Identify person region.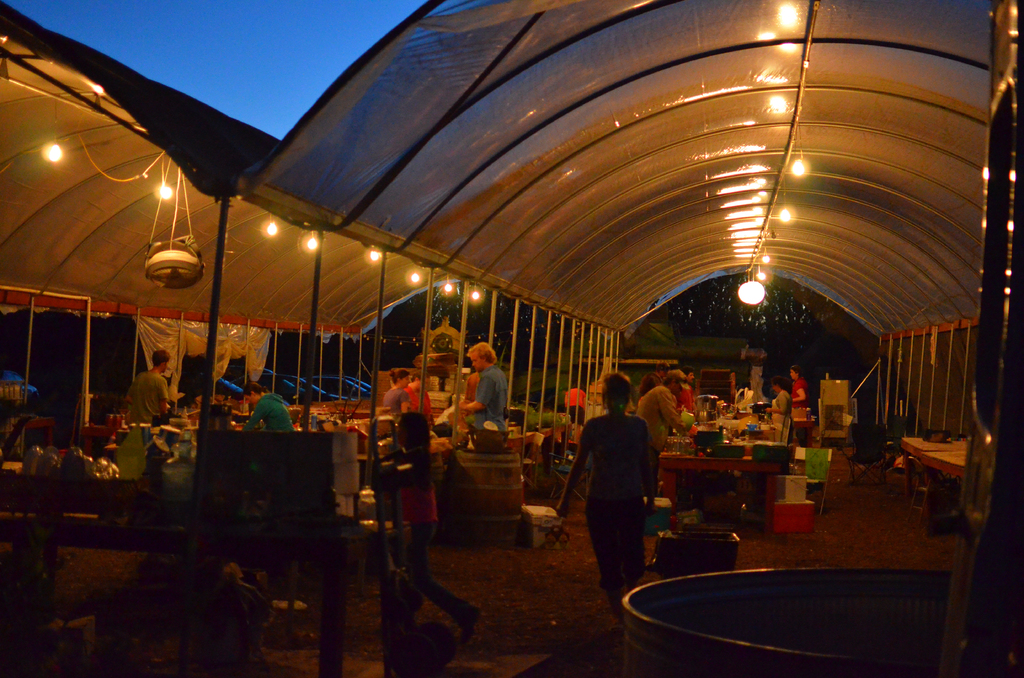
Region: bbox=(383, 369, 411, 417).
